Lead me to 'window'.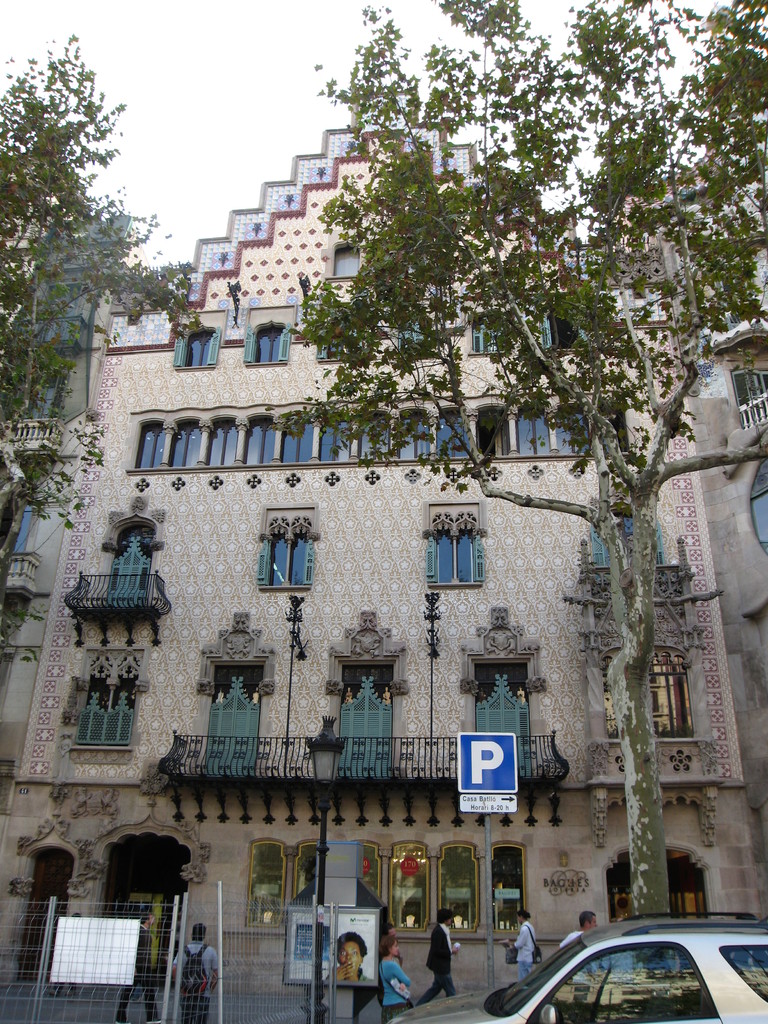
Lead to 259:527:315:592.
